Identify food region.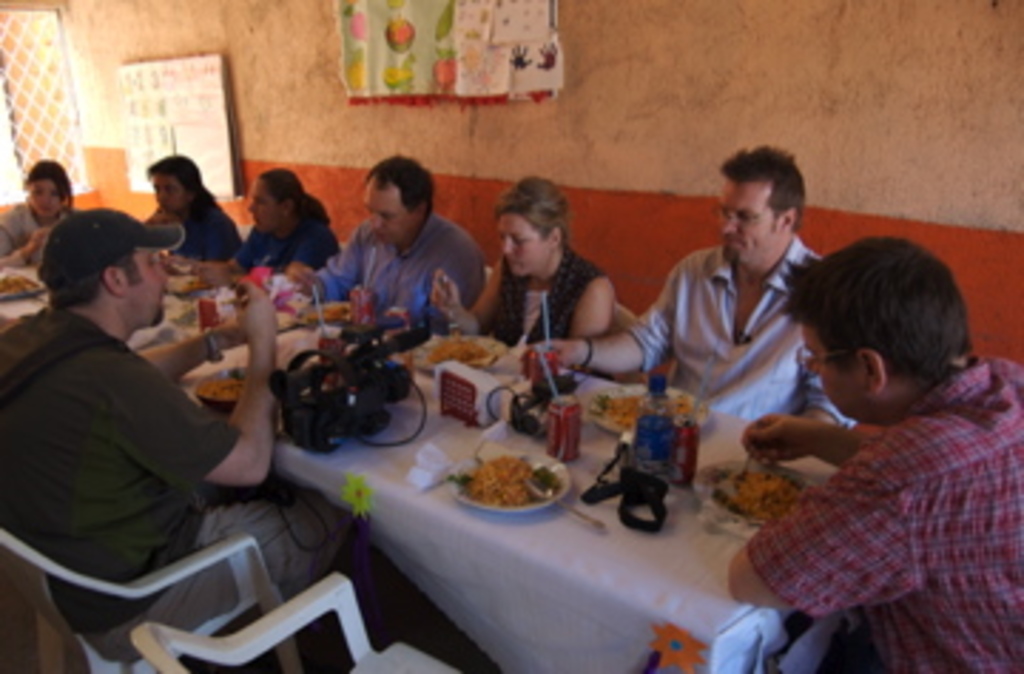
Region: bbox=(458, 449, 558, 512).
